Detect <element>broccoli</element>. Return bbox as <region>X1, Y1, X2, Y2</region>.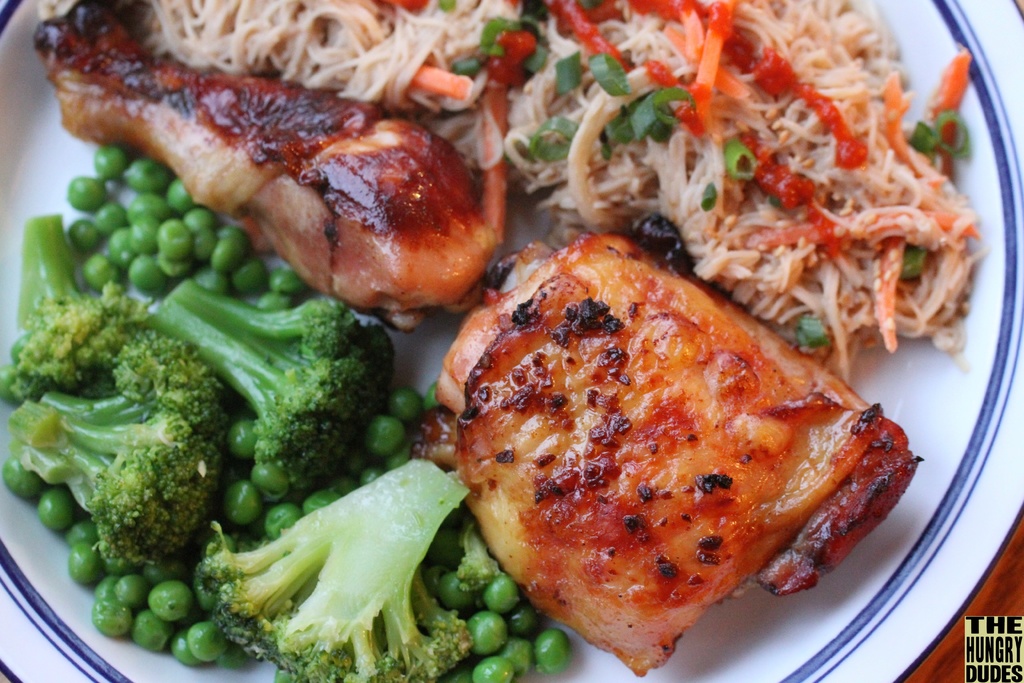
<region>148, 288, 399, 483</region>.
